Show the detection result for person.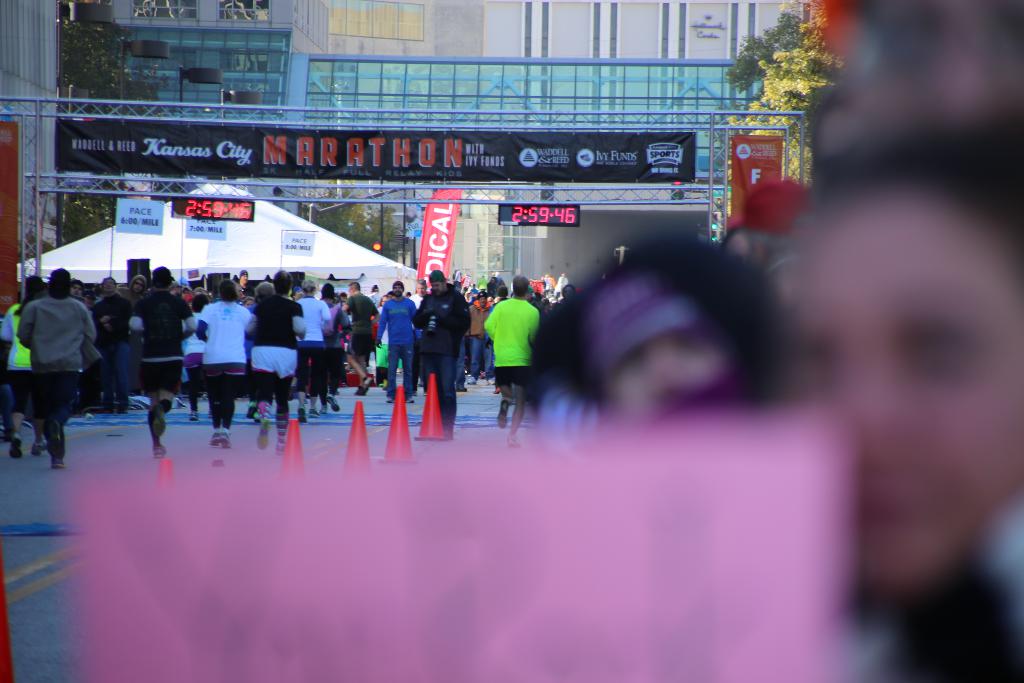
(332, 280, 379, 394).
